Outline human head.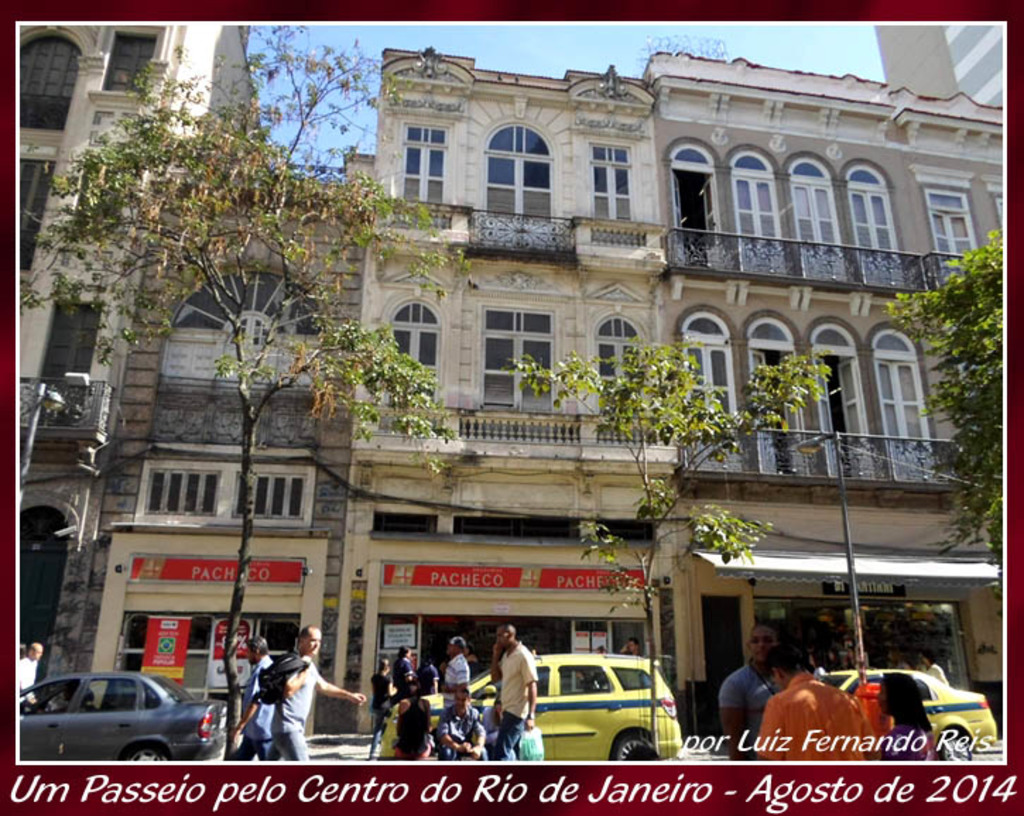
Outline: 493/624/517/654.
